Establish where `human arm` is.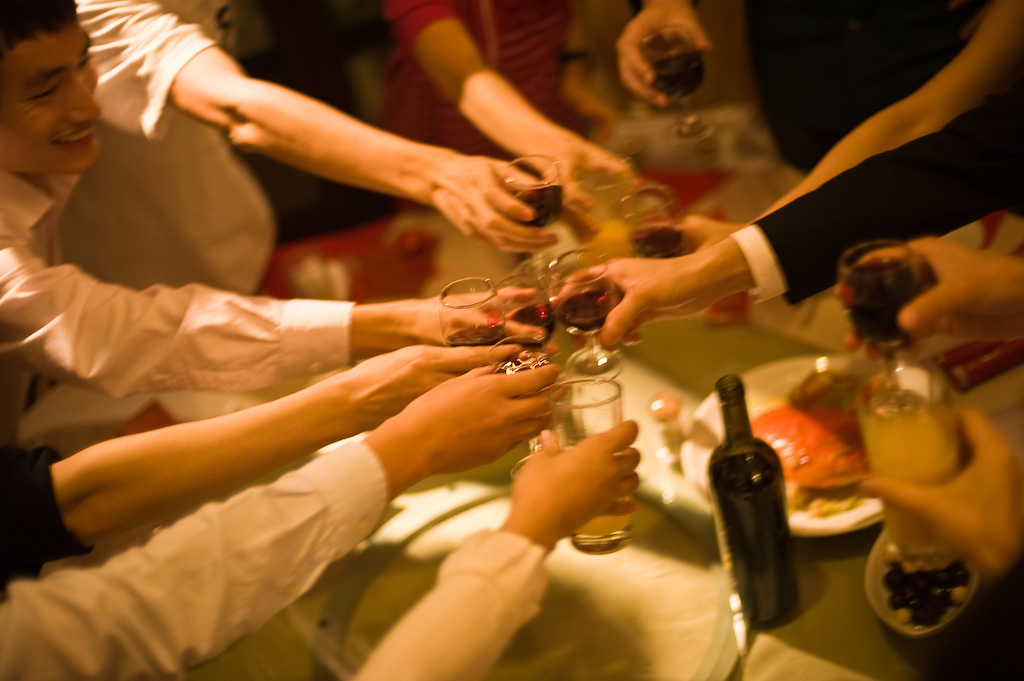
Established at region(615, 0, 718, 107).
